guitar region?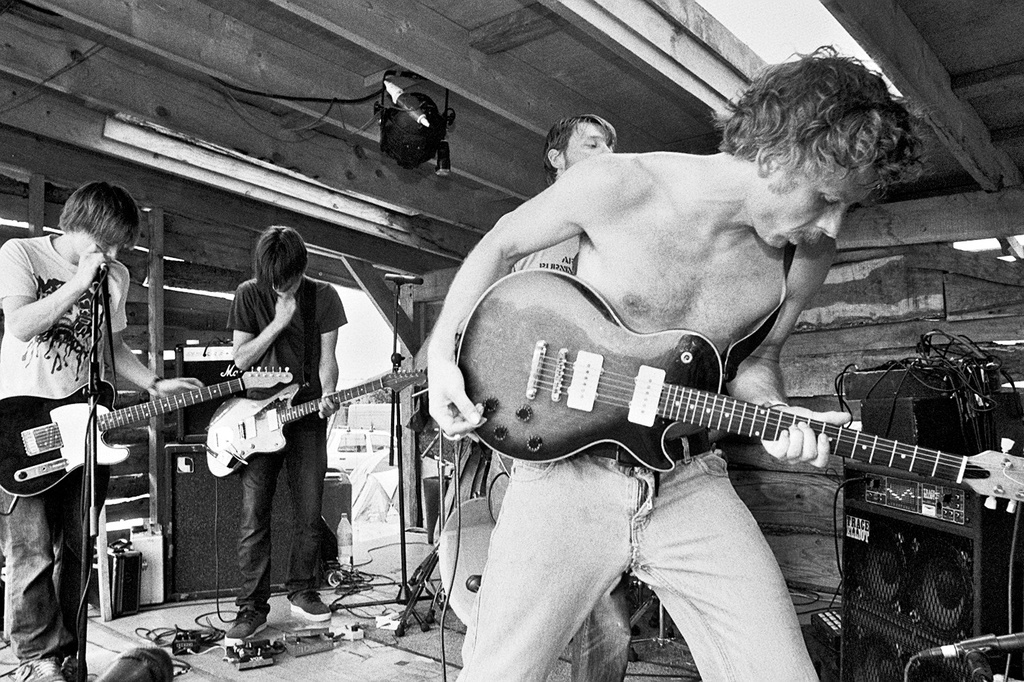
0, 352, 304, 505
